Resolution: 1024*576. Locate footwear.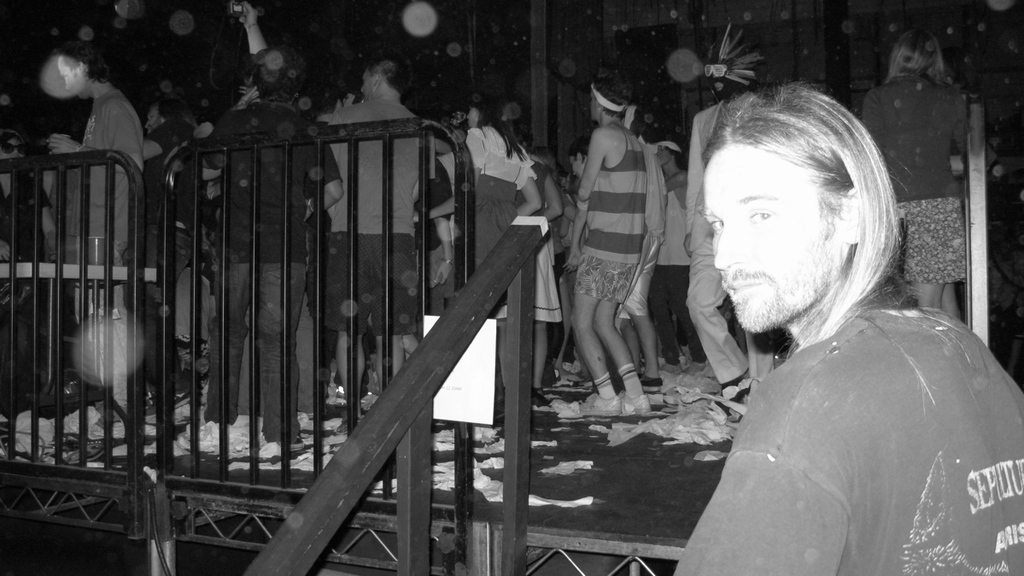
(x1=573, y1=391, x2=619, y2=418).
